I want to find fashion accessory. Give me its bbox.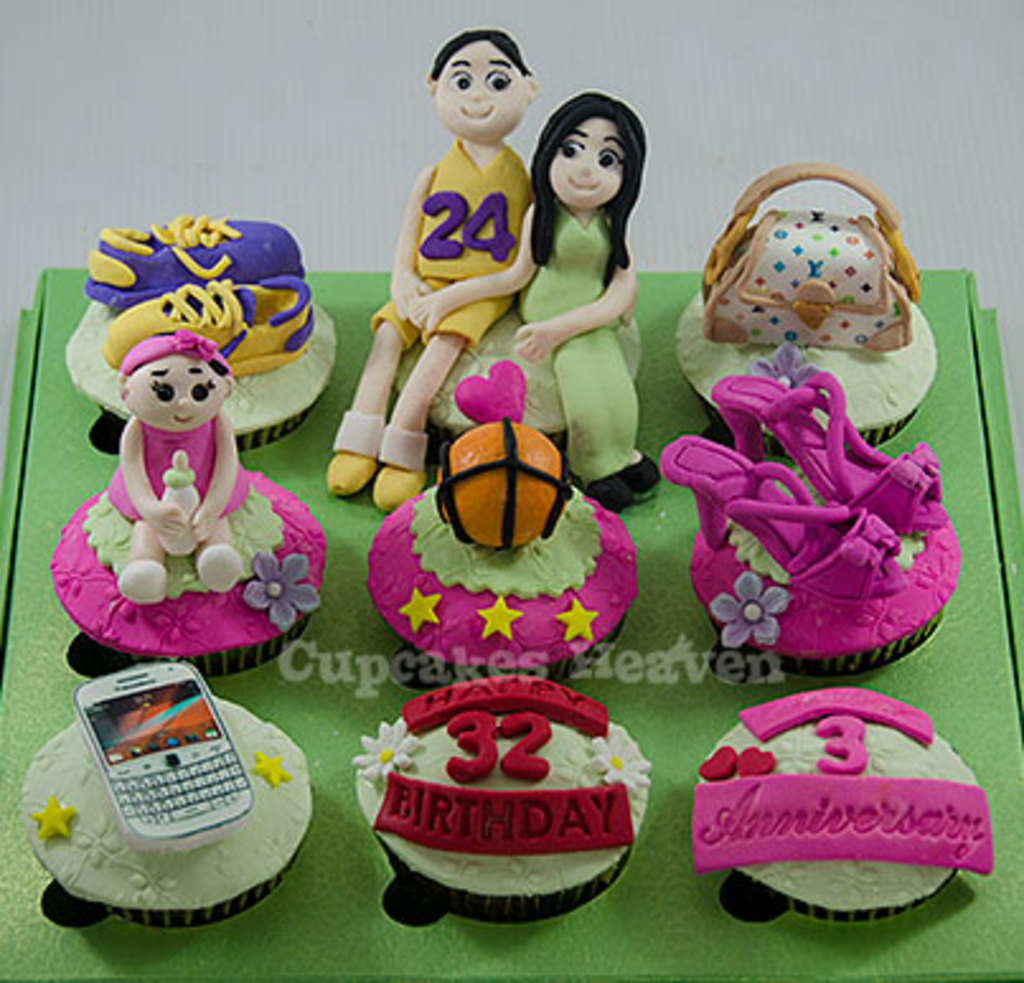
(119, 554, 170, 605).
